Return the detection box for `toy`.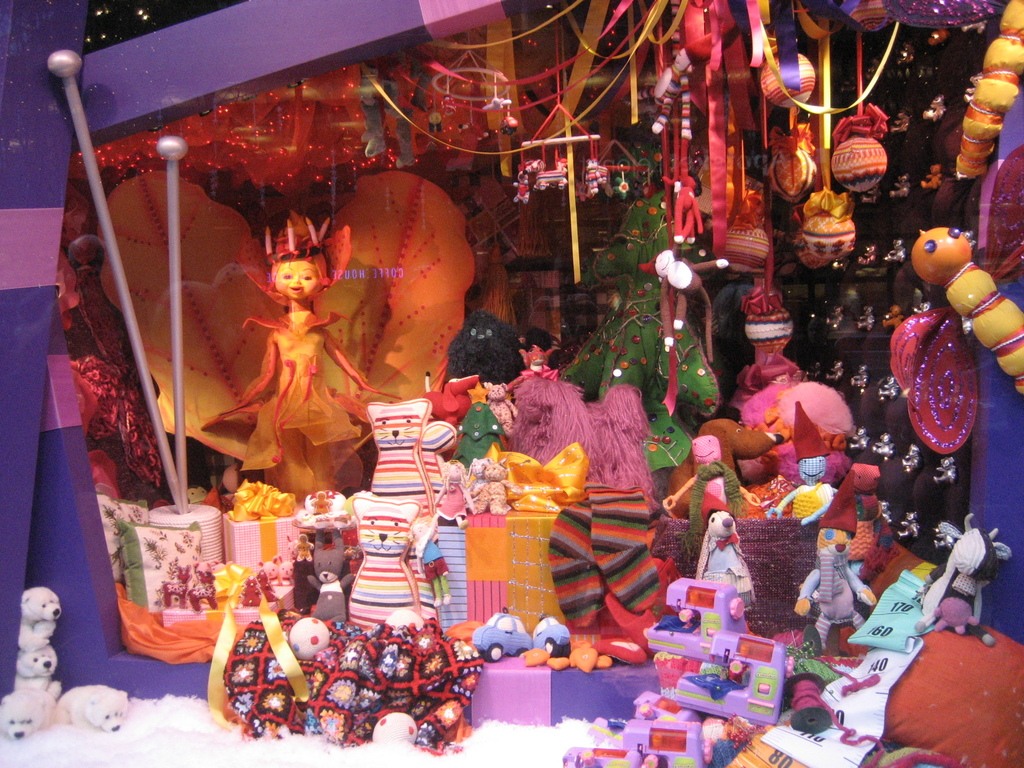
660:433:756:564.
